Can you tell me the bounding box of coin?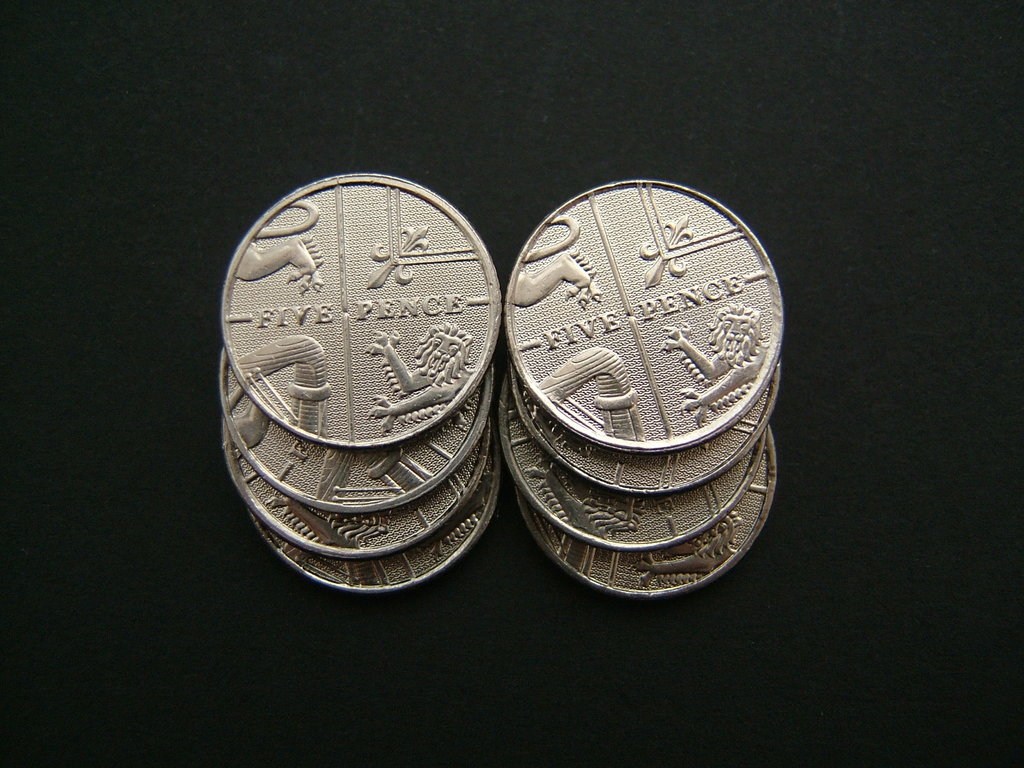
Rect(502, 177, 784, 455).
